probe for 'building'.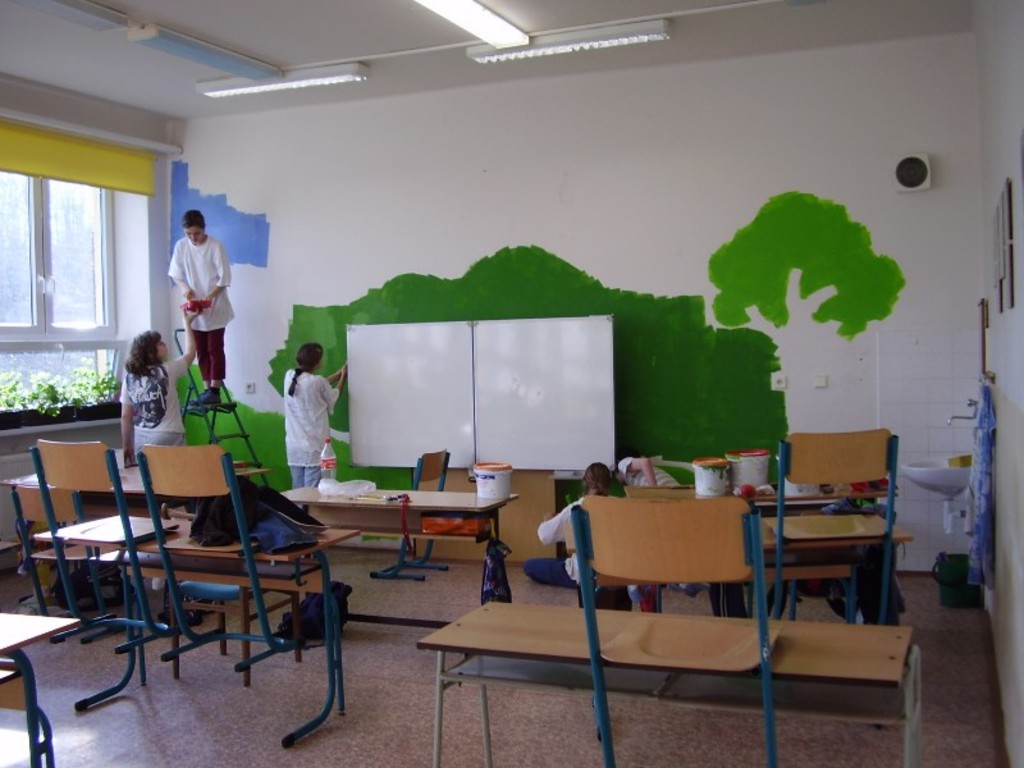
Probe result: crop(0, 0, 1023, 767).
